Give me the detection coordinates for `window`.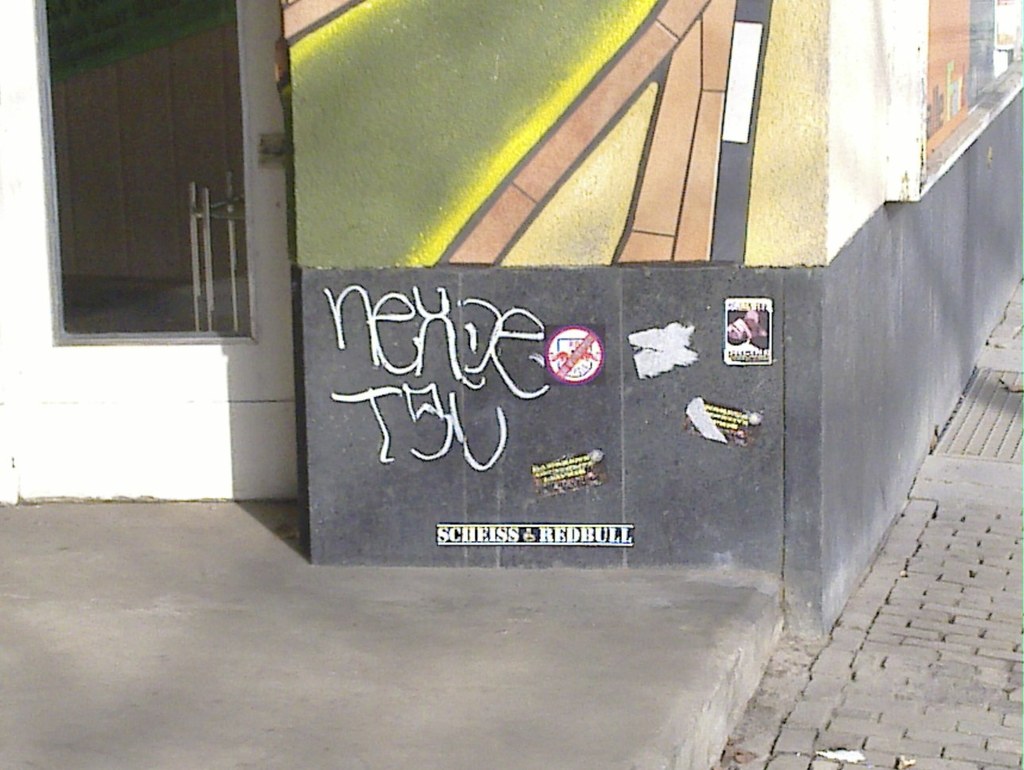
detection(68, 23, 302, 364).
